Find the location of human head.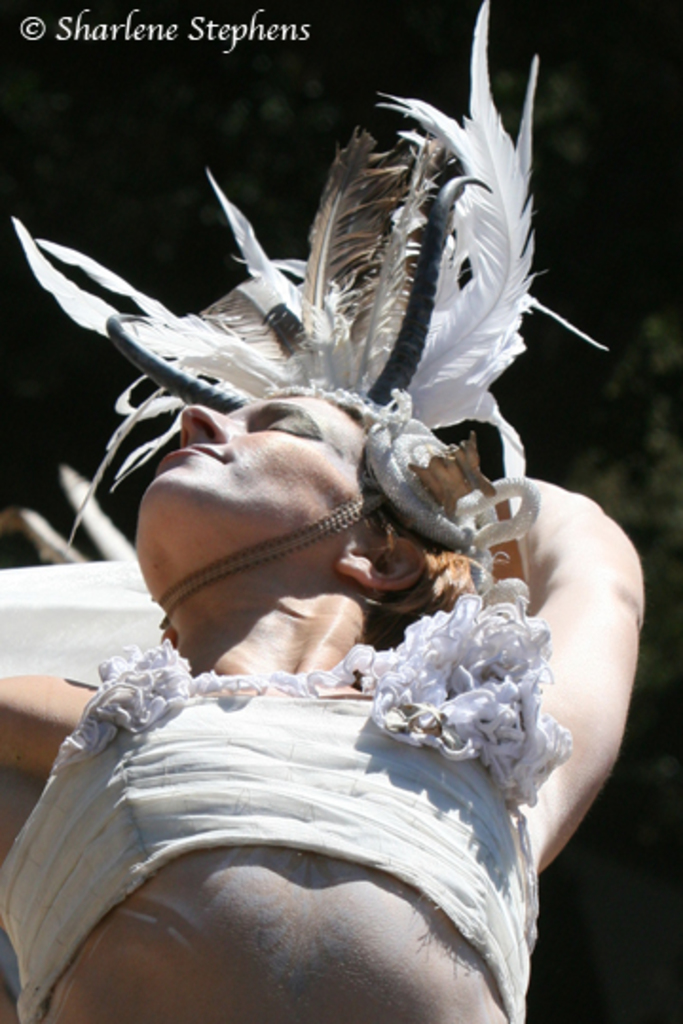
Location: box=[150, 375, 522, 686].
